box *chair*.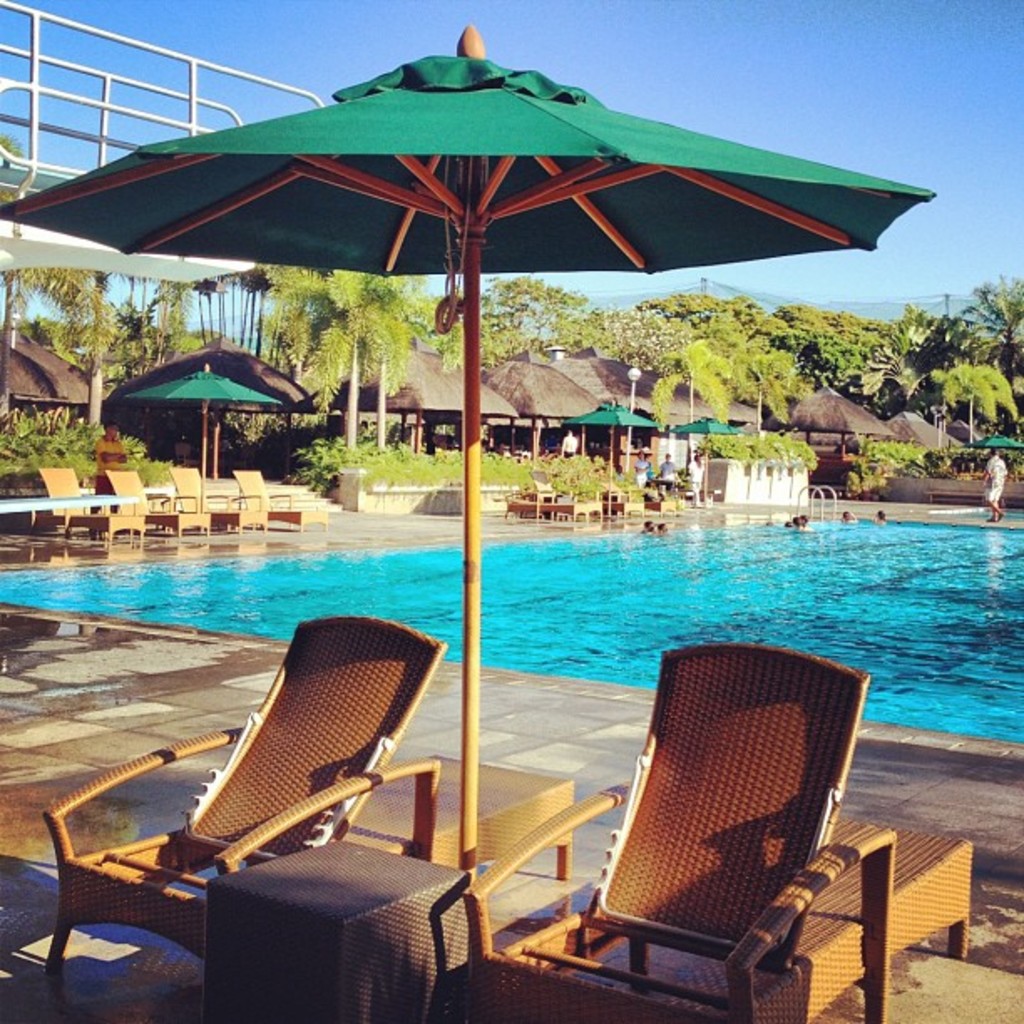
[x1=105, y1=460, x2=209, y2=534].
